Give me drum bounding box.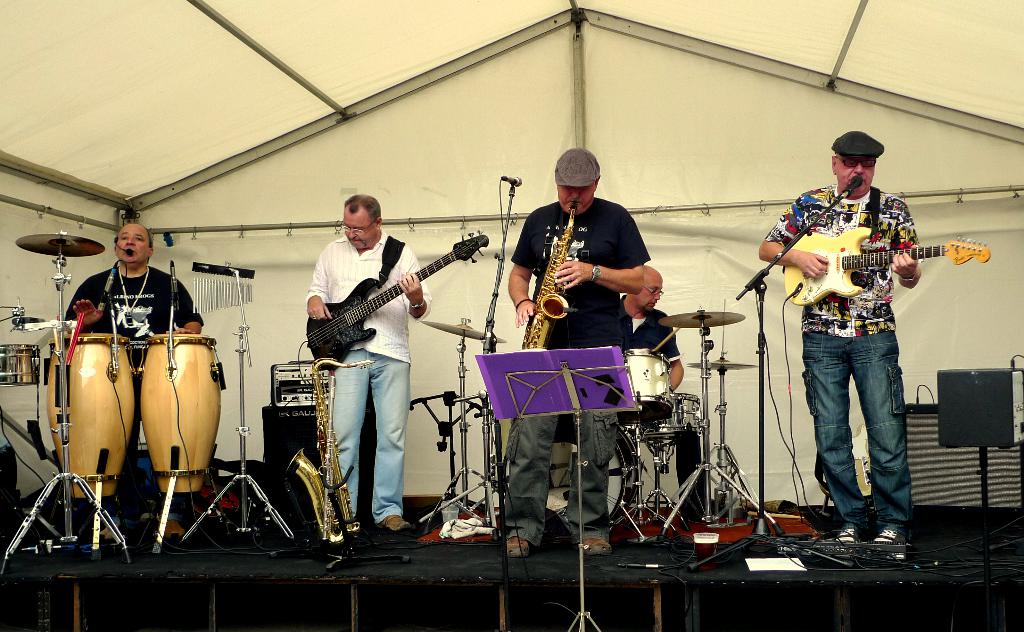
rect(545, 415, 640, 531).
